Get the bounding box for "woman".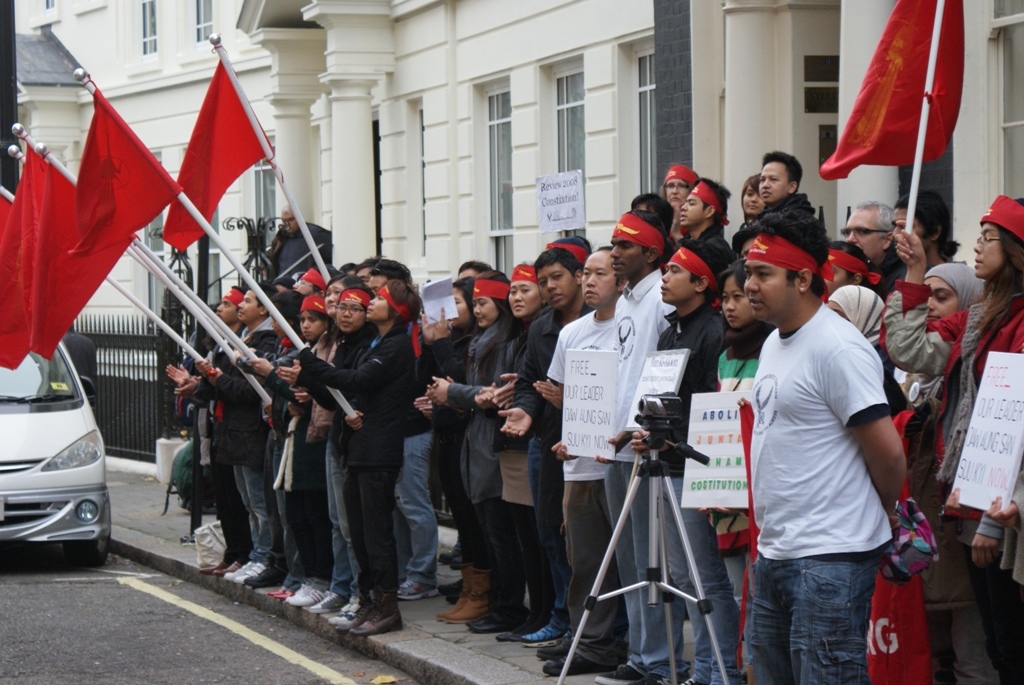
l=427, t=271, r=527, b=638.
